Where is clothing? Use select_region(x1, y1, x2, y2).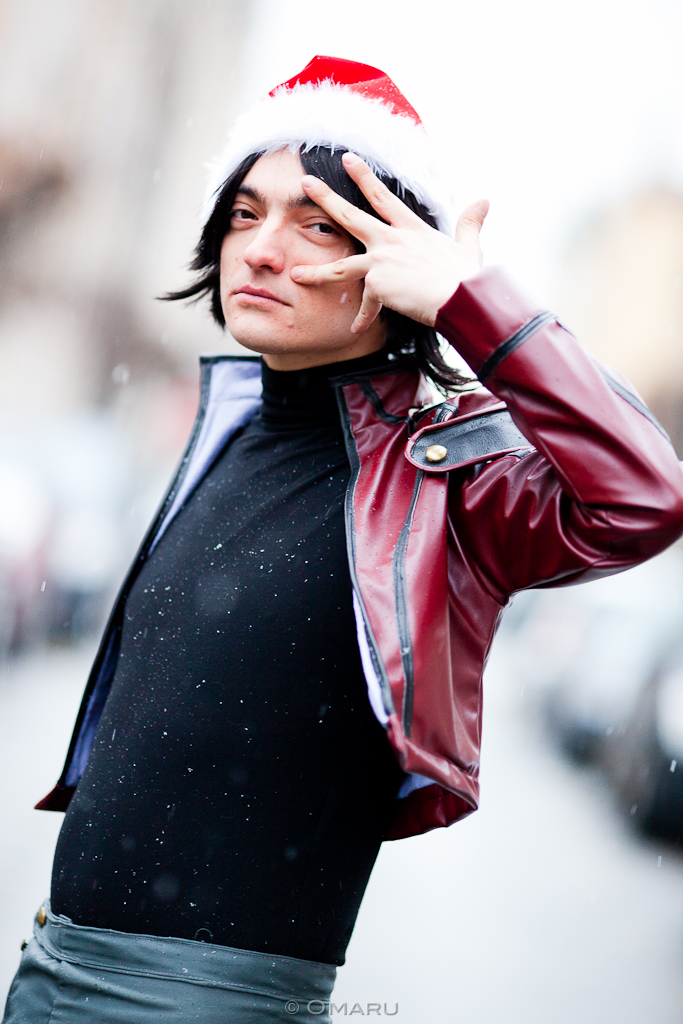
select_region(1, 264, 682, 1023).
